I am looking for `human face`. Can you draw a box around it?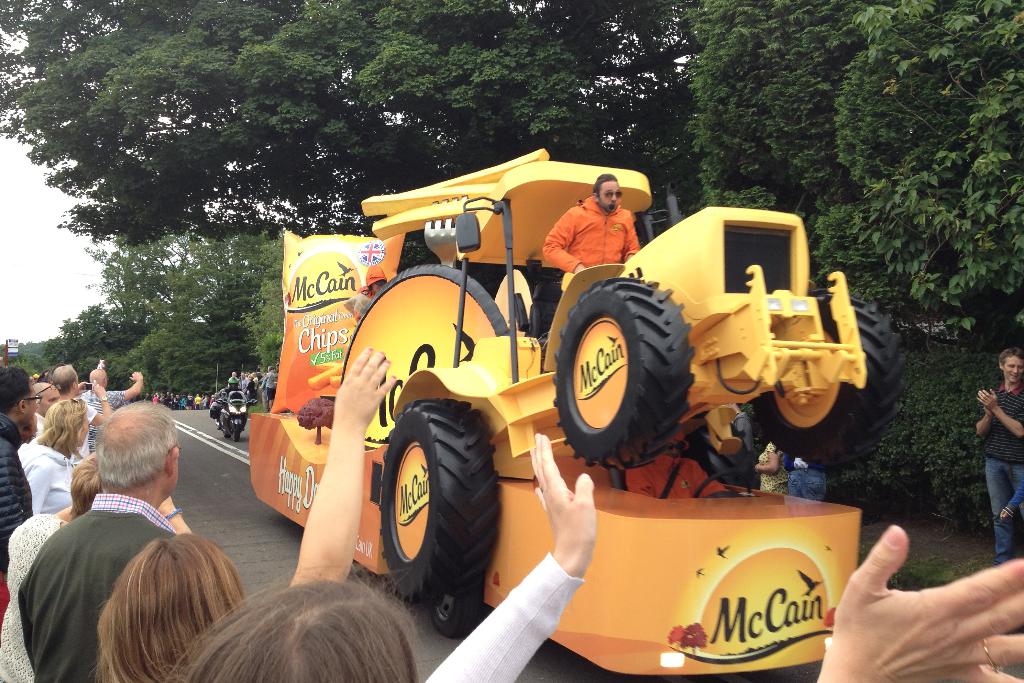
Sure, the bounding box is detection(45, 386, 57, 415).
